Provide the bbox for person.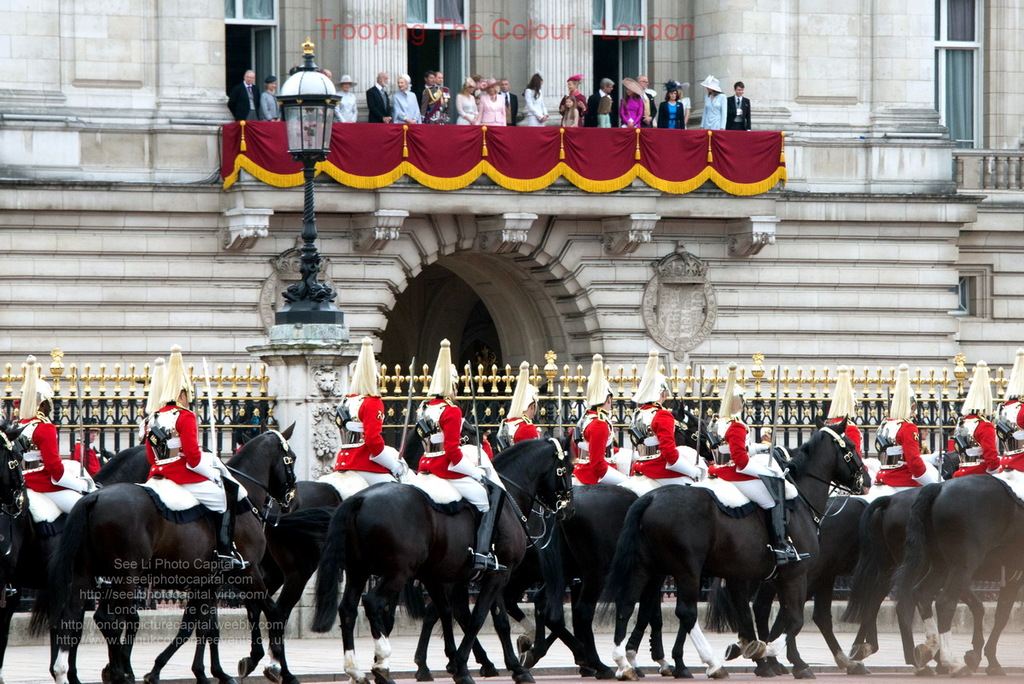
725,80,748,130.
